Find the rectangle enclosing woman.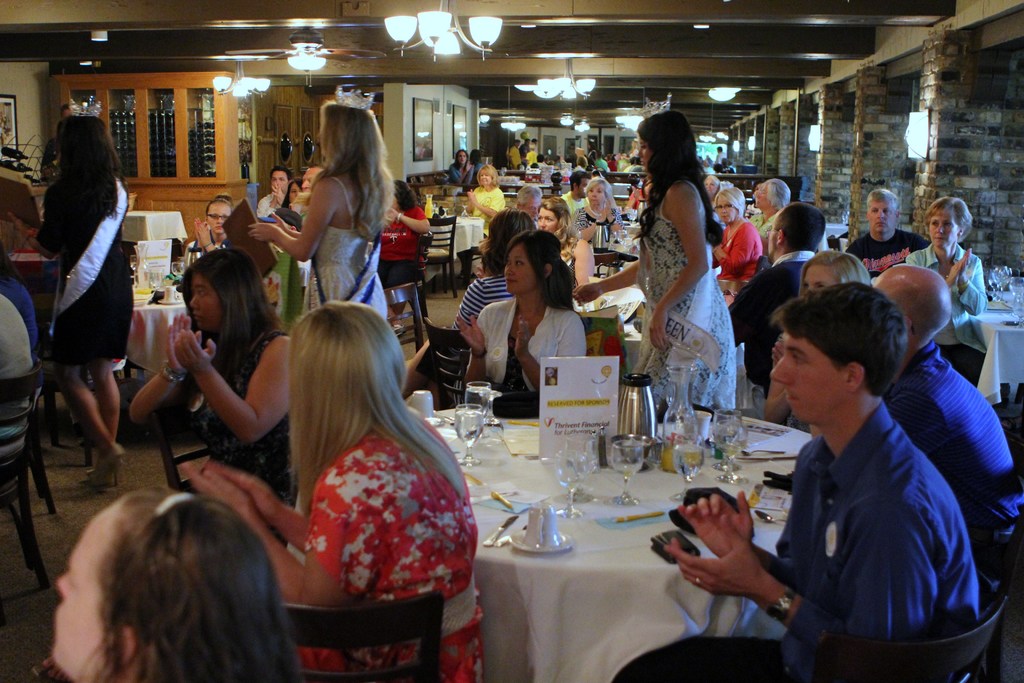
BBox(376, 185, 434, 278).
